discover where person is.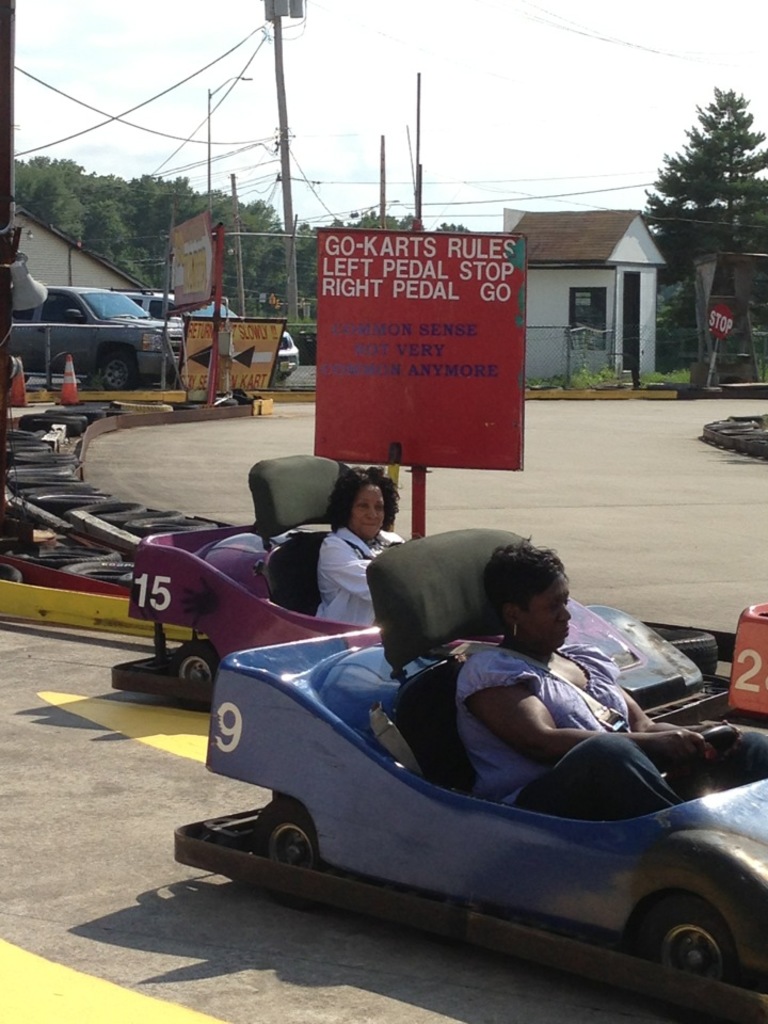
Discovered at BBox(458, 531, 767, 819).
